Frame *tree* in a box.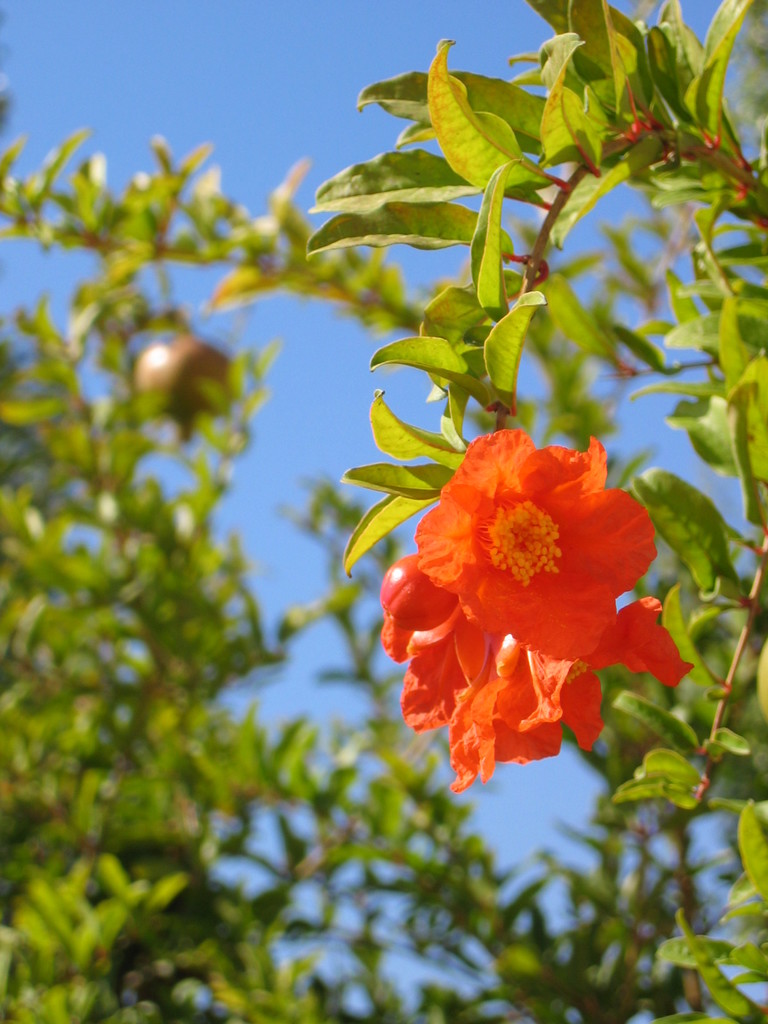
region(0, 1, 767, 1023).
